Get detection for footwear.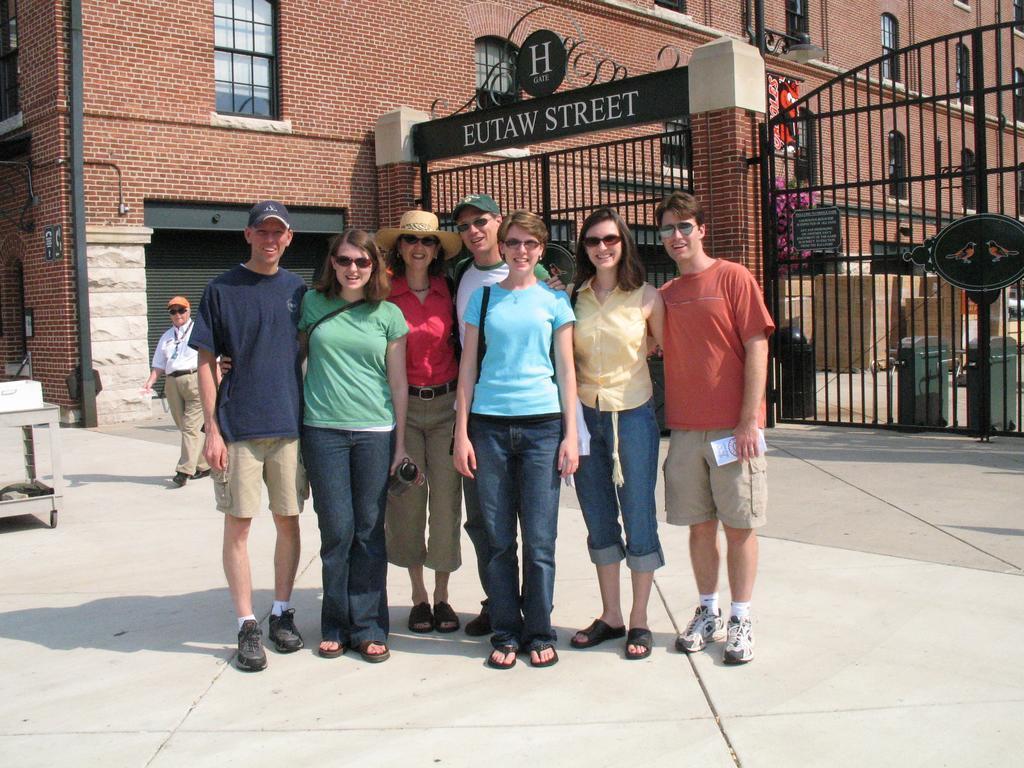
Detection: [571,615,628,650].
